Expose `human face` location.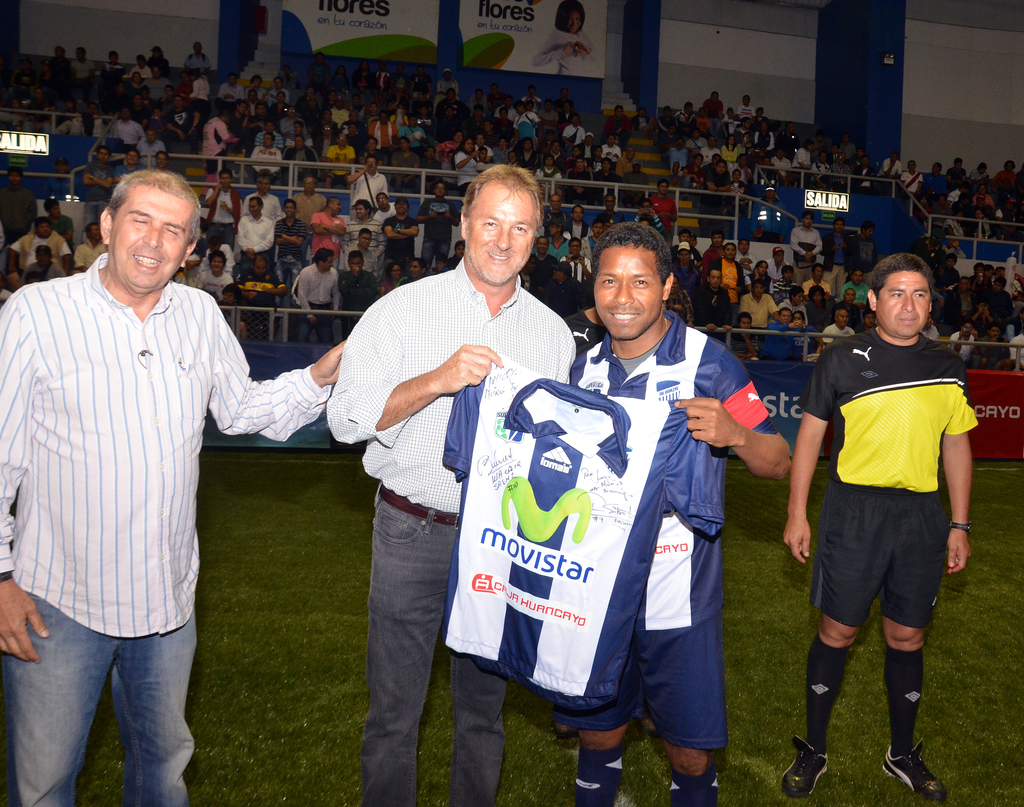
Exposed at <bbox>221, 171, 232, 185</bbox>.
